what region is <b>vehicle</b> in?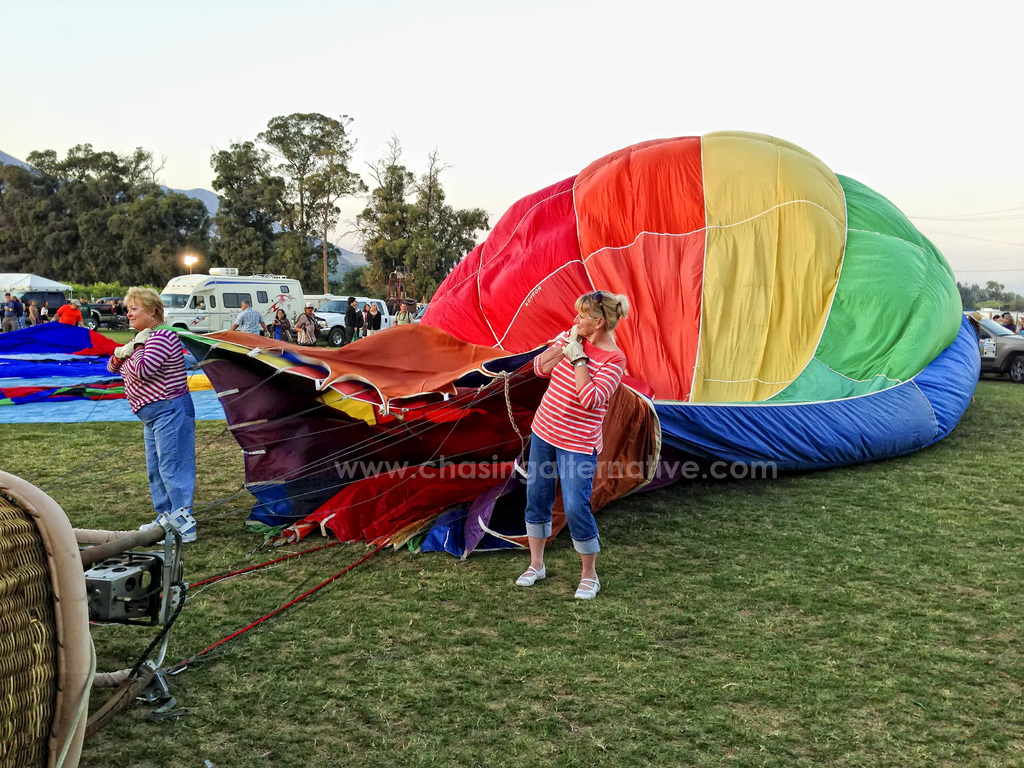
left=972, top=316, right=1023, bottom=387.
